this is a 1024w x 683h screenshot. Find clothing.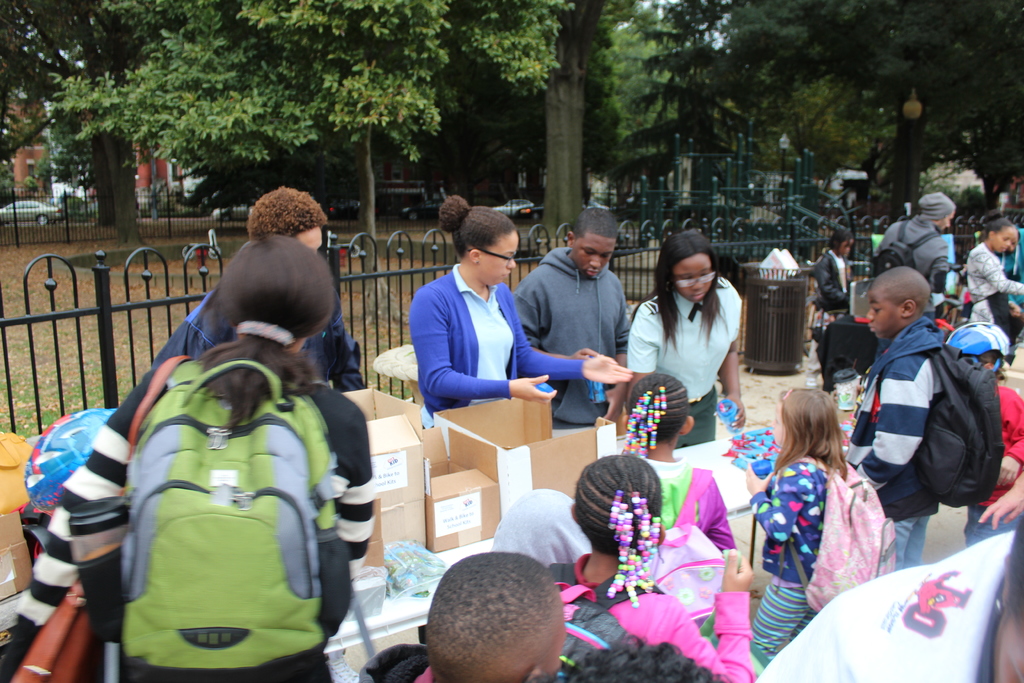
Bounding box: 410, 263, 596, 425.
